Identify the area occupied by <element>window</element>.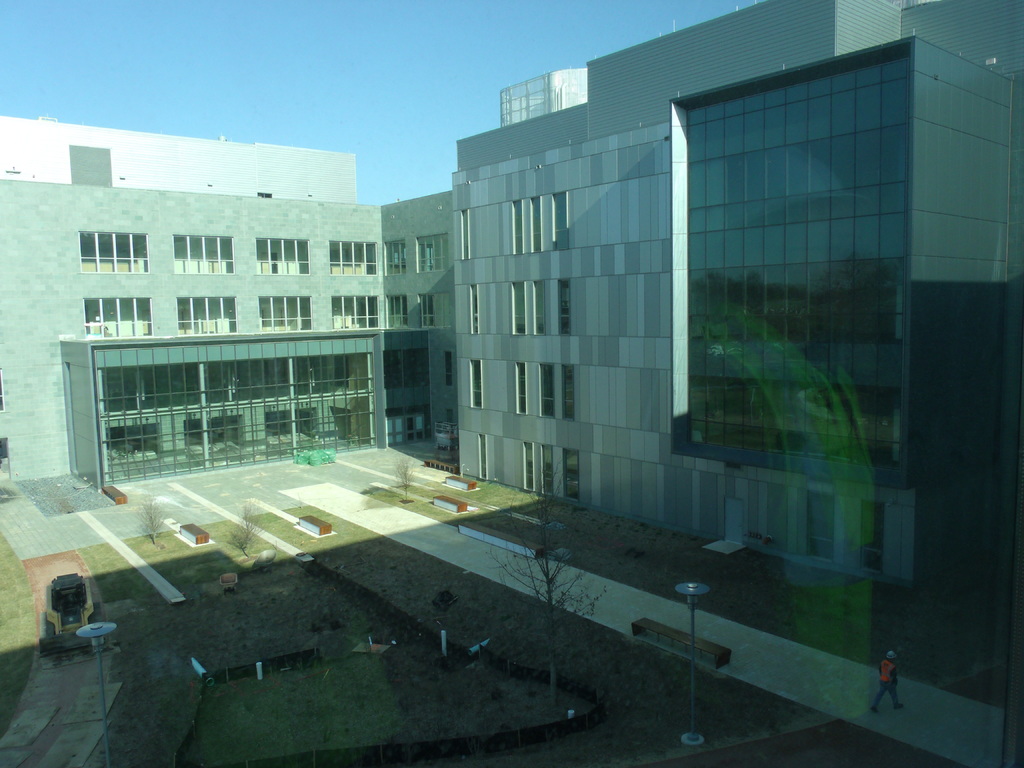
Area: rect(479, 434, 490, 481).
